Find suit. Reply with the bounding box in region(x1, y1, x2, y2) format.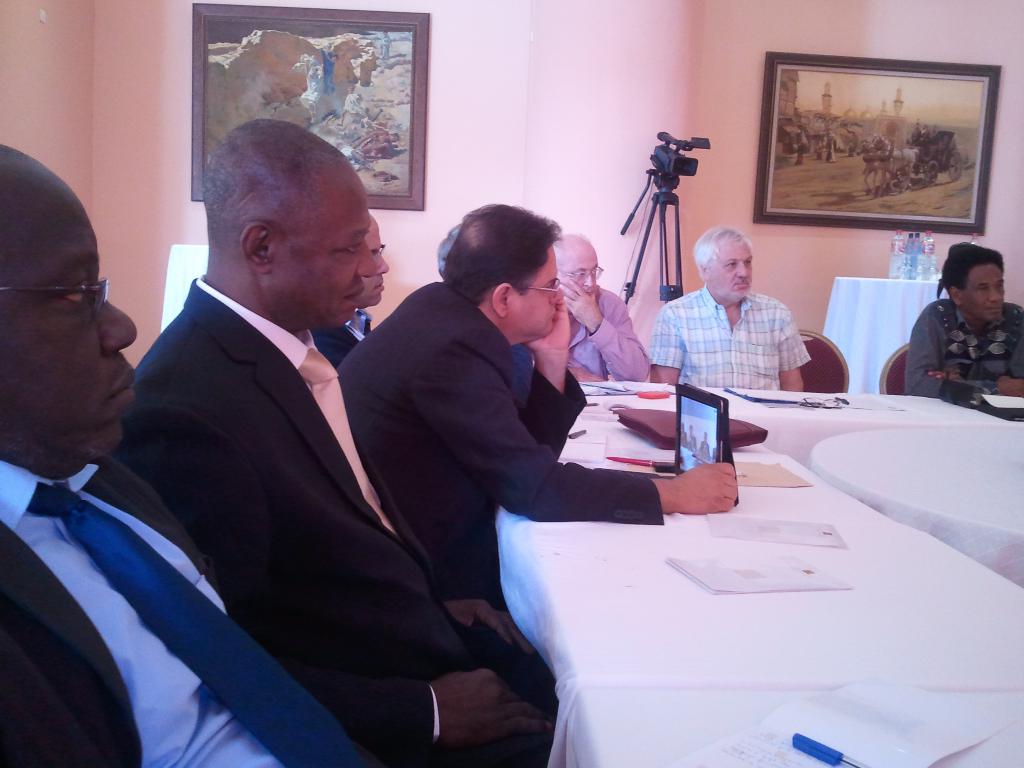
region(0, 465, 236, 767).
